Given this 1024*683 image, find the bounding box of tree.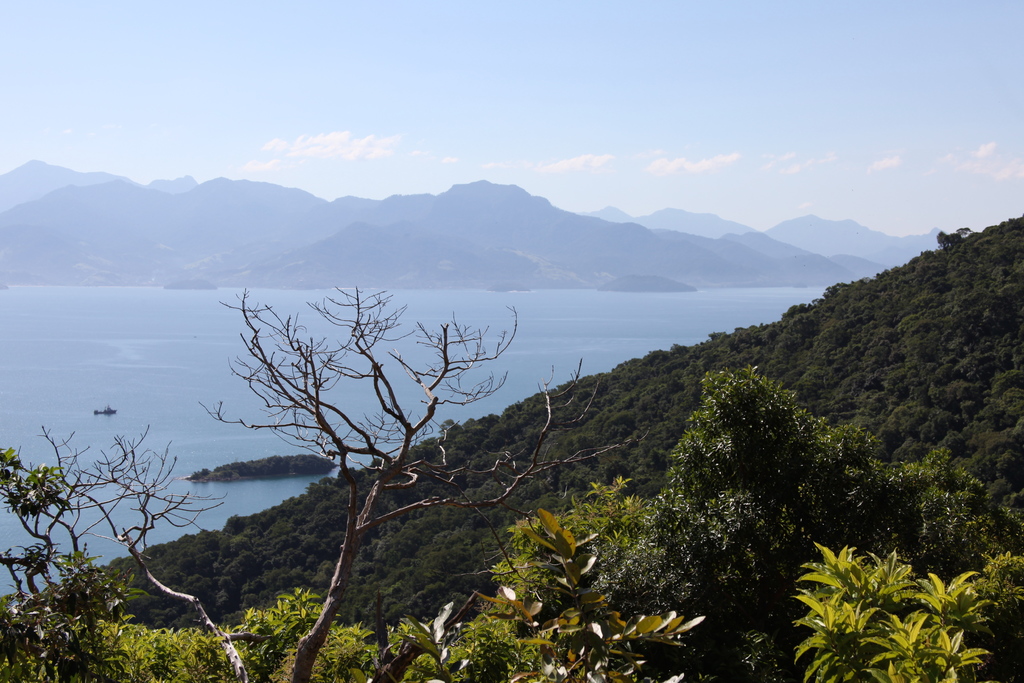
[30,279,647,682].
